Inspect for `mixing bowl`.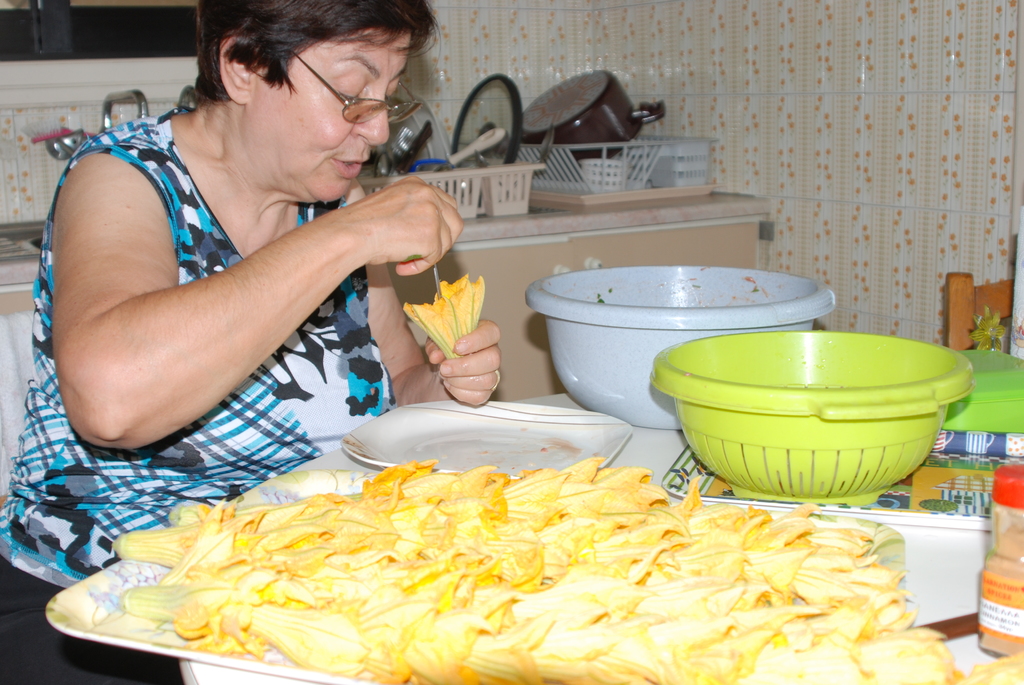
Inspection: <bbox>660, 330, 975, 502</bbox>.
